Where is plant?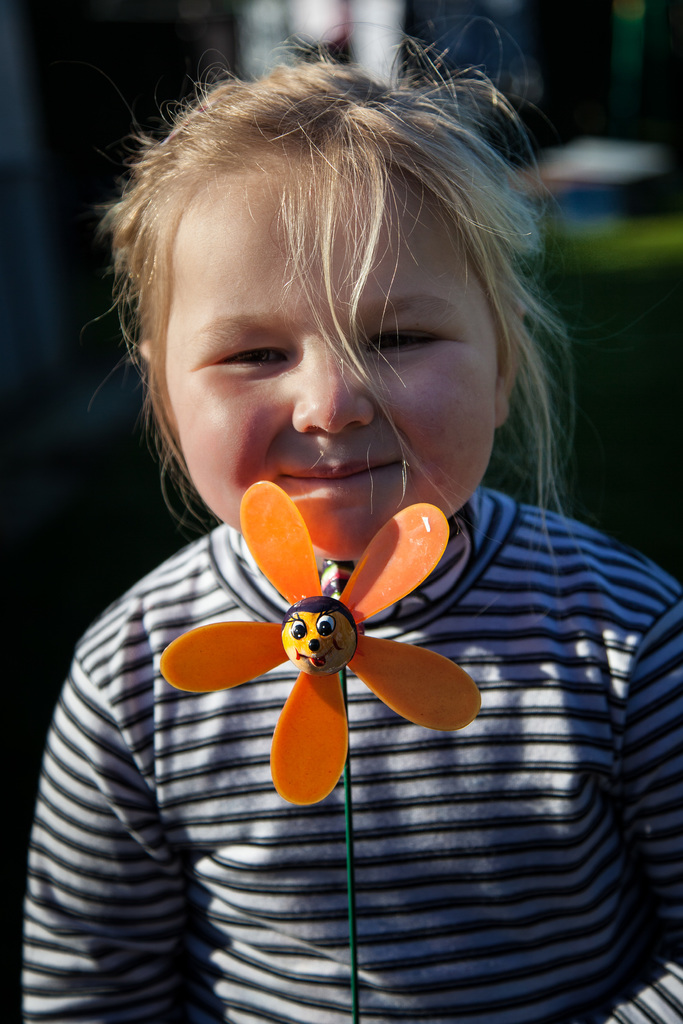
select_region(153, 473, 479, 1022).
